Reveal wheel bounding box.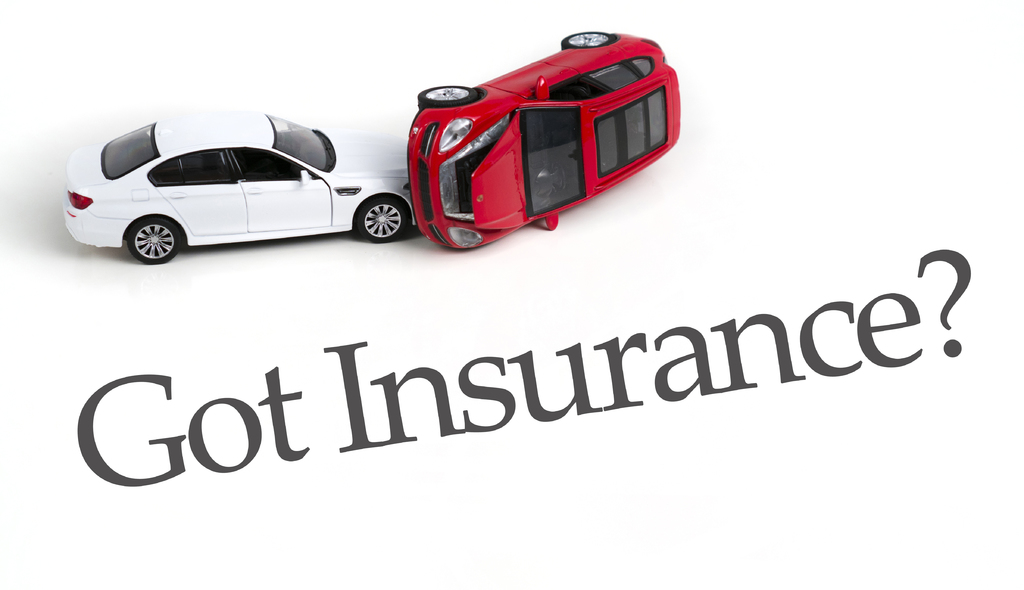
Revealed: bbox(557, 31, 616, 48).
